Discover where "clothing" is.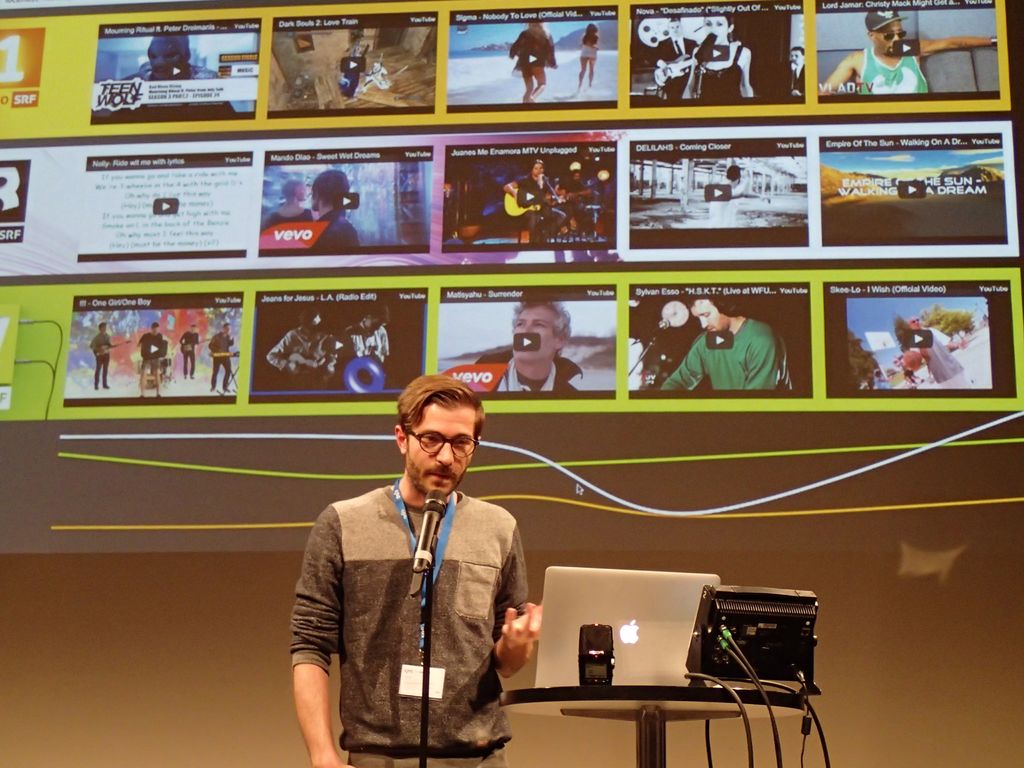
Discovered at select_region(694, 41, 742, 100).
